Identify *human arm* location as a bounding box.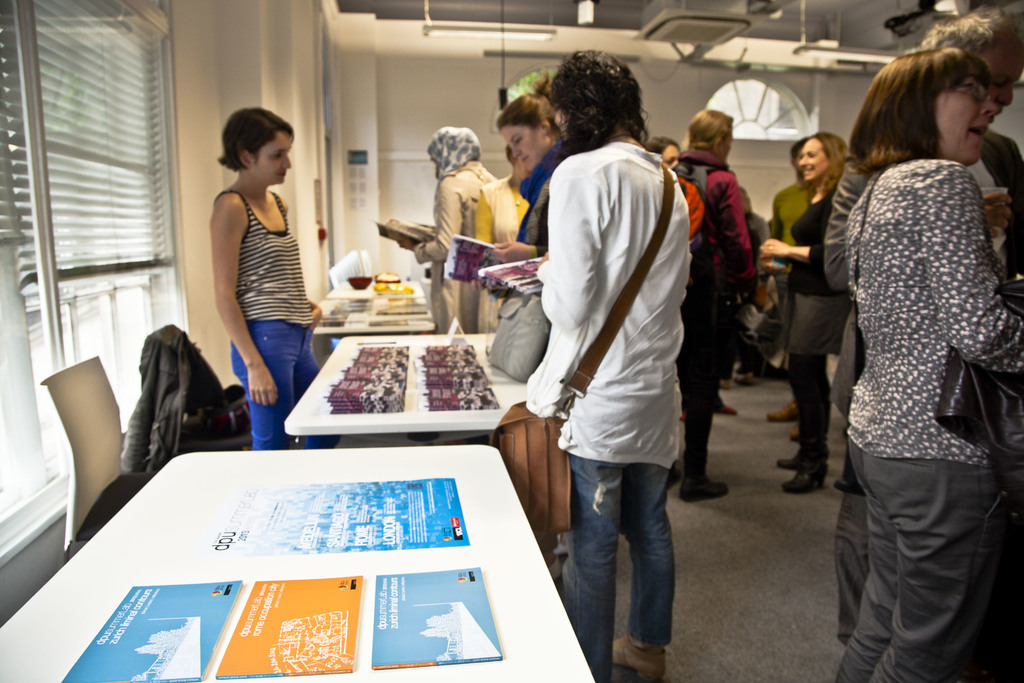
bbox=[205, 190, 281, 404].
